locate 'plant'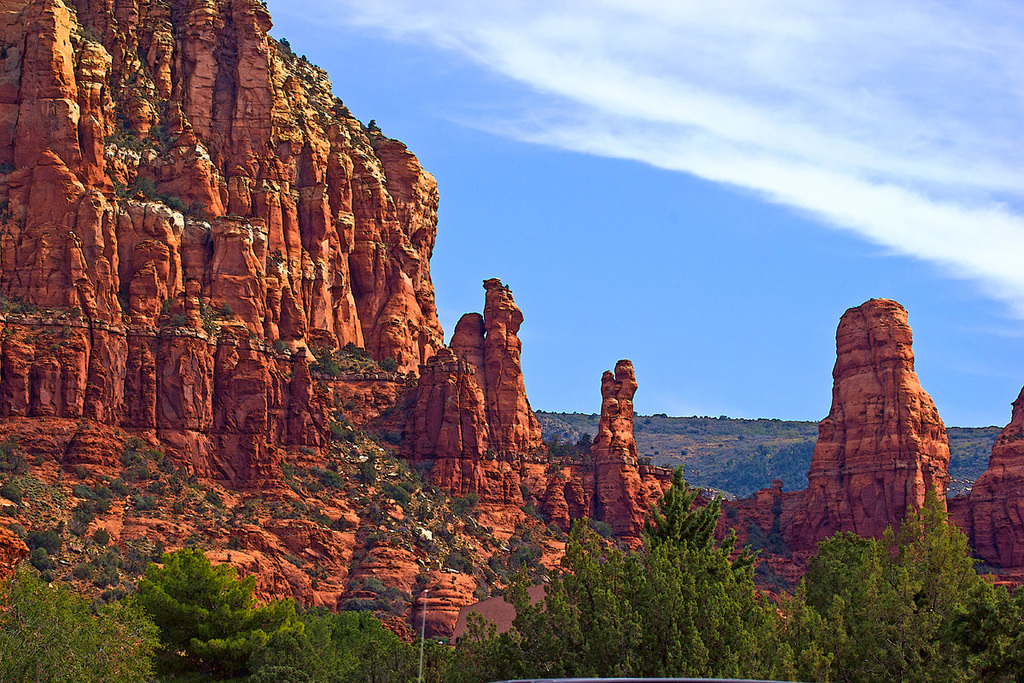
locate(68, 306, 83, 323)
